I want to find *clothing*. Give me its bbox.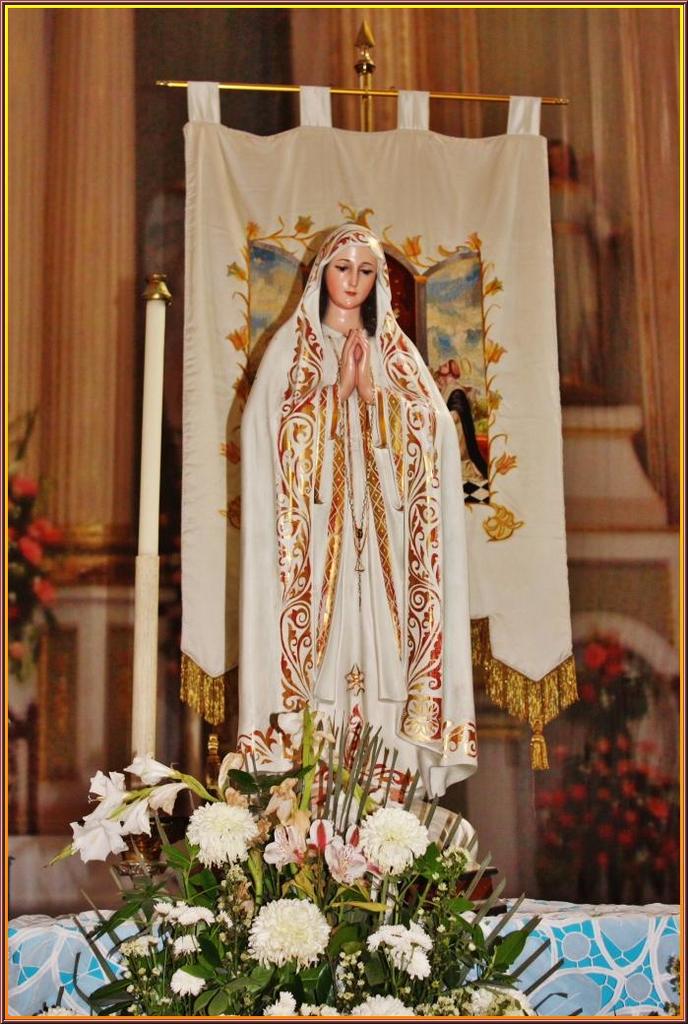
Rect(237, 223, 478, 781).
